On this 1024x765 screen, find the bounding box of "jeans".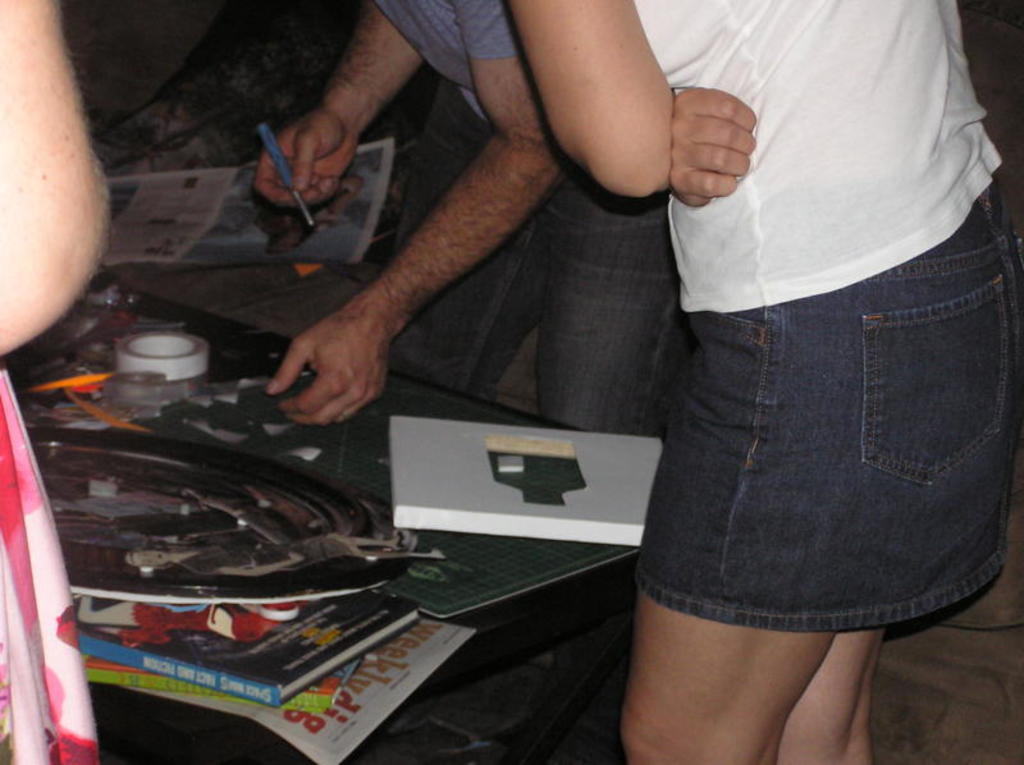
Bounding box: left=627, top=225, right=992, bottom=647.
